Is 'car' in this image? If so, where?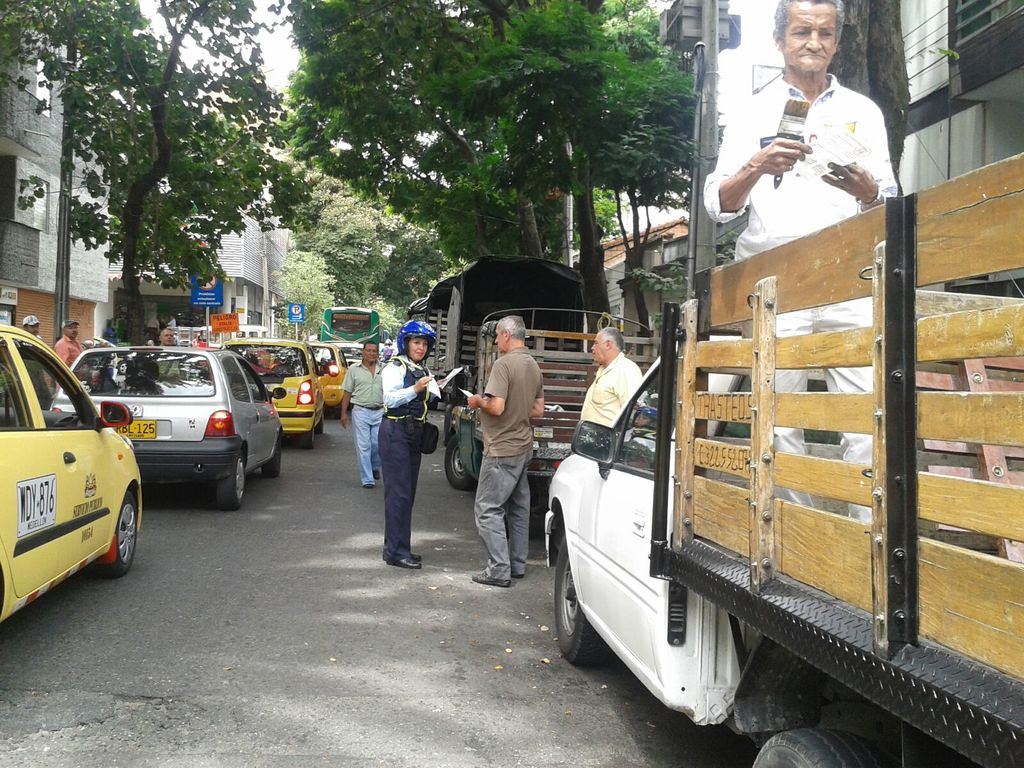
Yes, at [0,323,143,627].
